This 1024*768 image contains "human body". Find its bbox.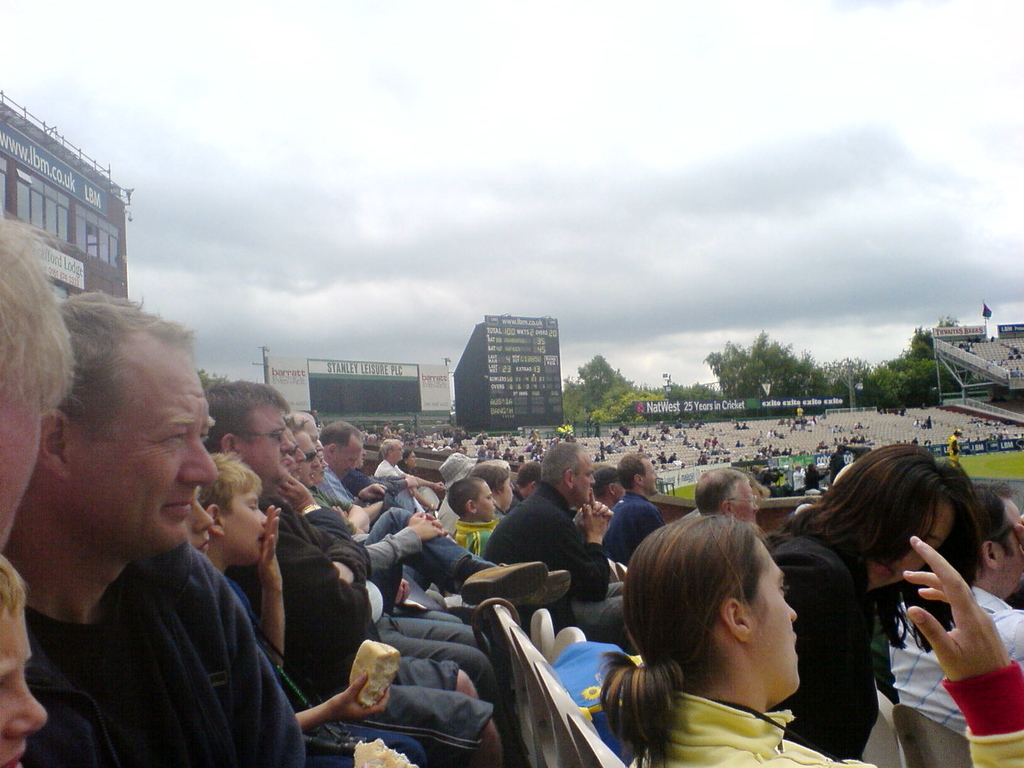
(204,381,506,685).
